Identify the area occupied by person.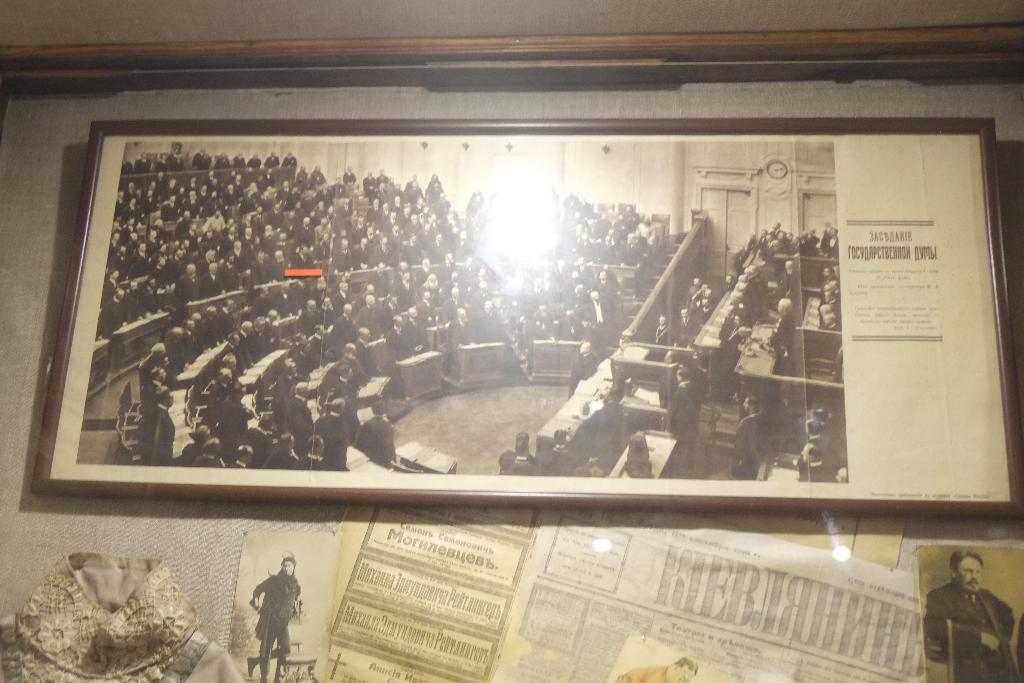
Area: <bbox>241, 563, 299, 670</bbox>.
